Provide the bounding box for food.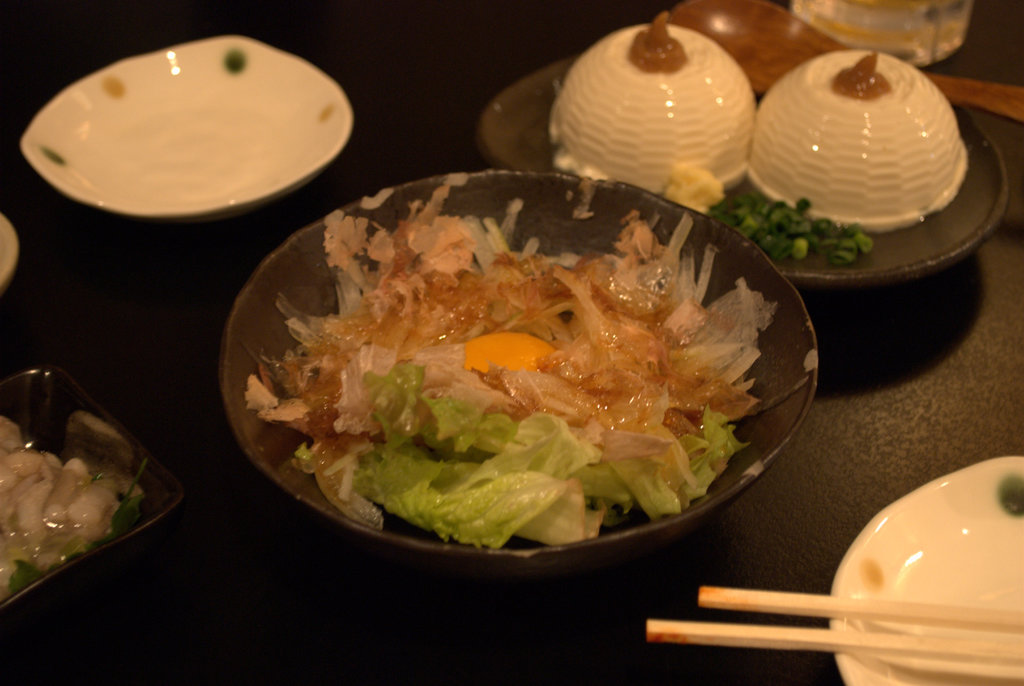
Rect(235, 170, 804, 554).
